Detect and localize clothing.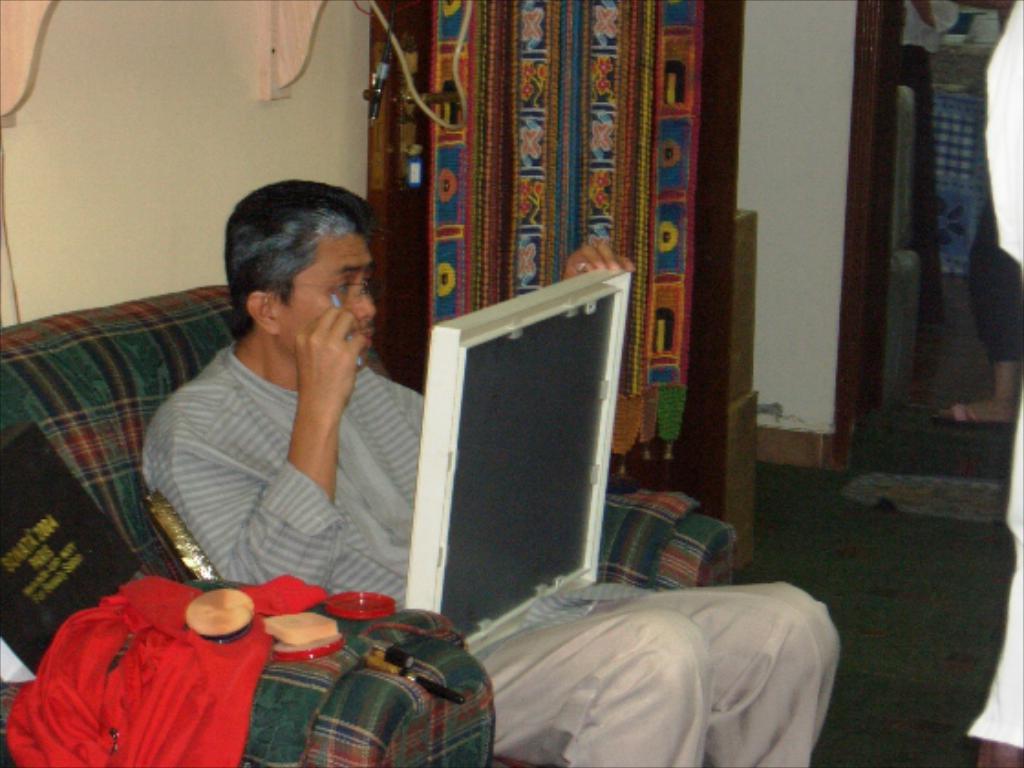
Localized at [left=143, top=355, right=843, bottom=766].
